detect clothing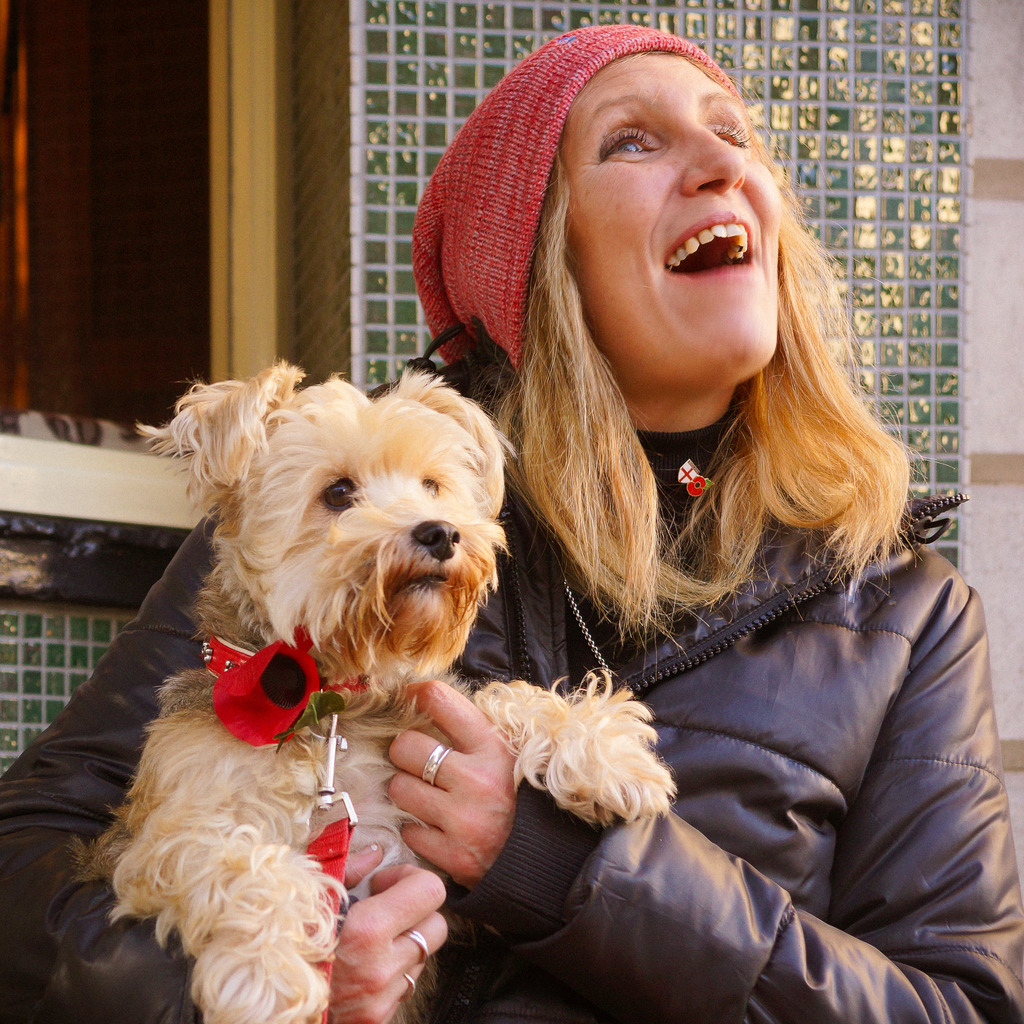
(0, 350, 1023, 1023)
